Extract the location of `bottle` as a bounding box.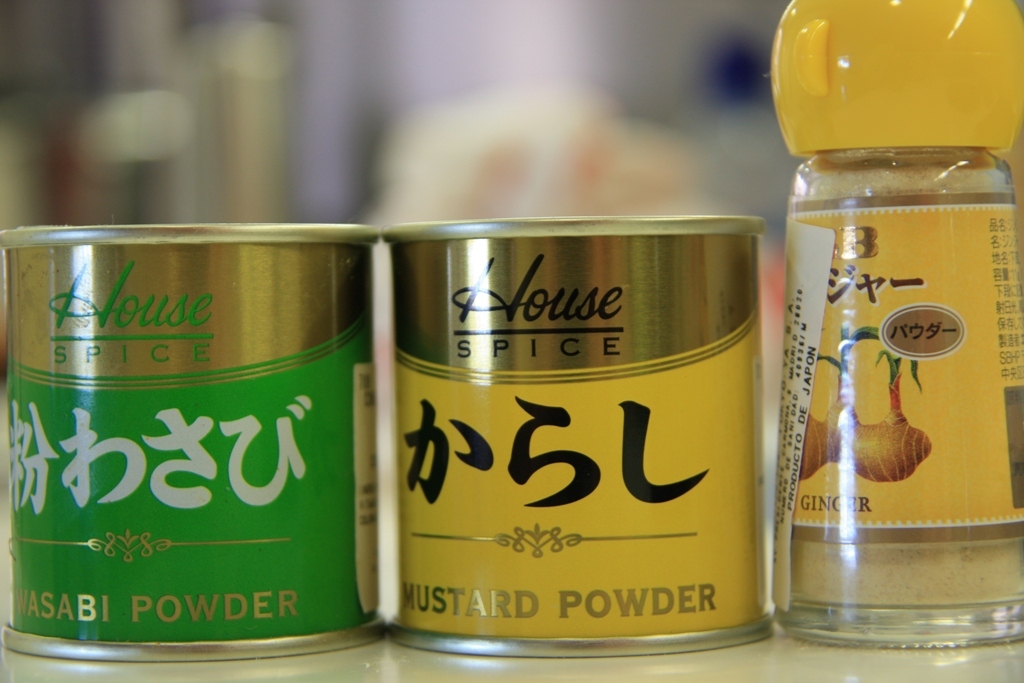
Rect(772, 0, 1023, 650).
